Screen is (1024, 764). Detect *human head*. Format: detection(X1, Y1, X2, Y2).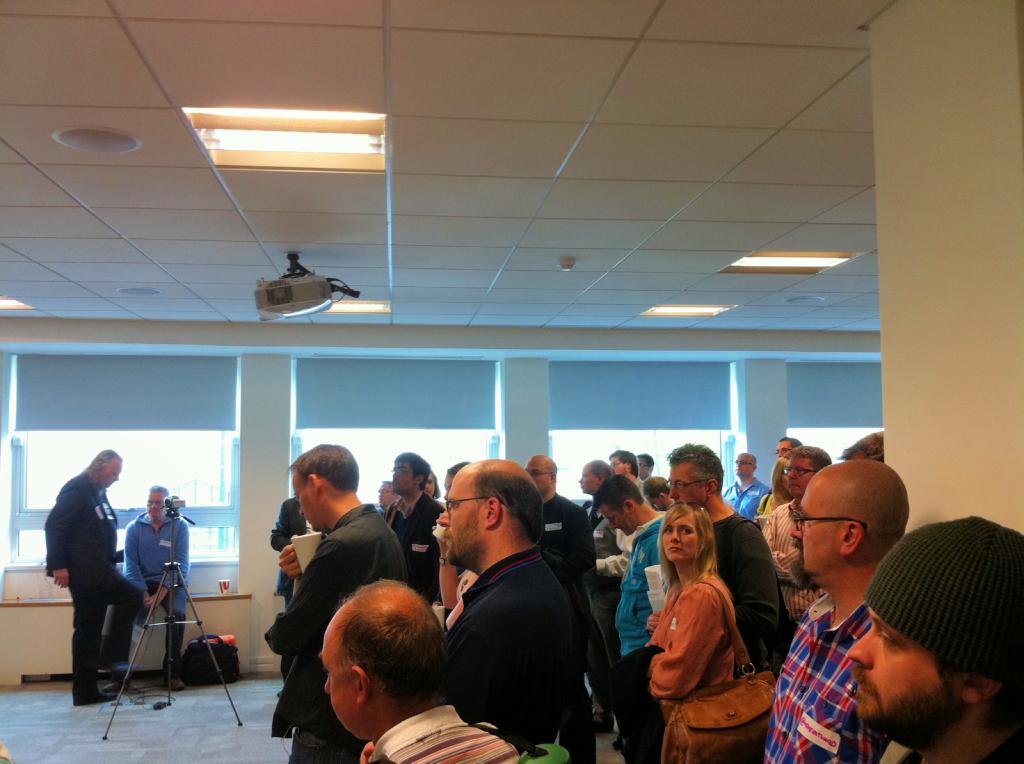
detection(445, 461, 468, 497).
